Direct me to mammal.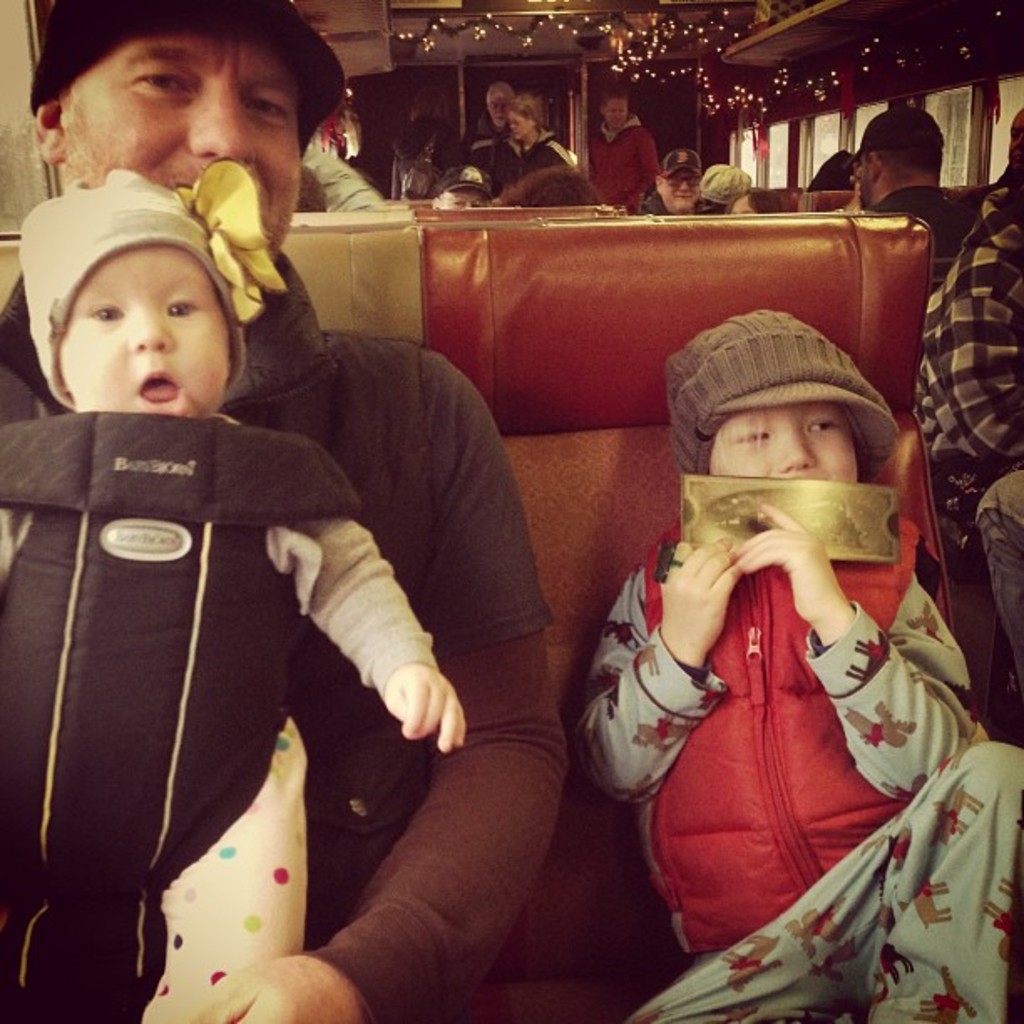
Direction: l=977, t=474, r=1022, b=663.
